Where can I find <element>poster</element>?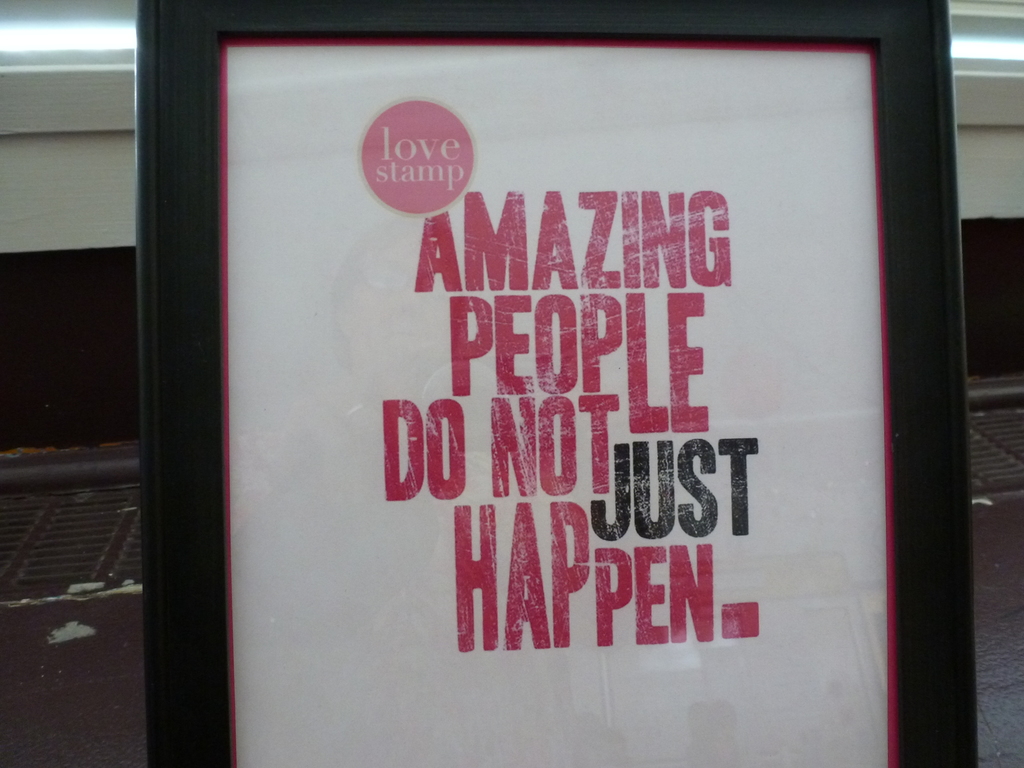
You can find it at locate(218, 33, 899, 765).
